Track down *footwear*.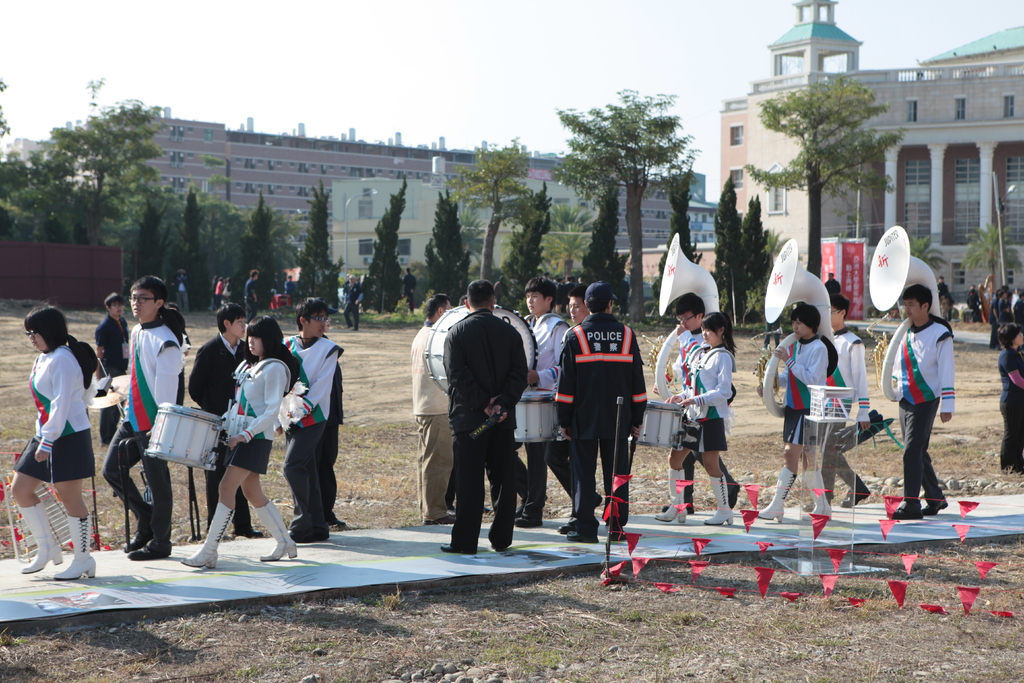
Tracked to (x1=652, y1=467, x2=687, y2=523).
